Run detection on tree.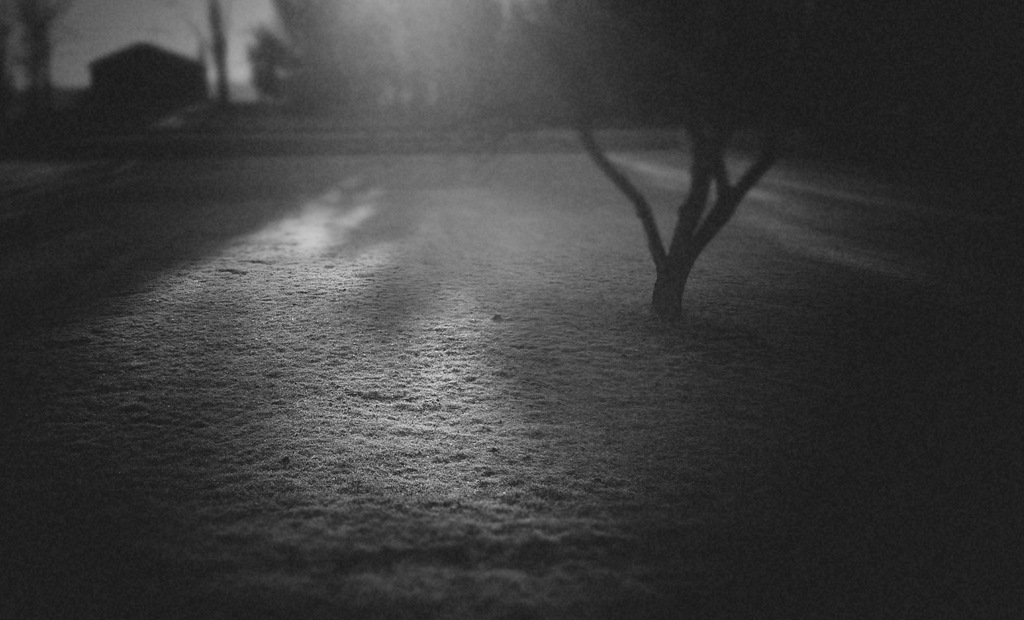
Result: bbox=(509, 0, 806, 317).
